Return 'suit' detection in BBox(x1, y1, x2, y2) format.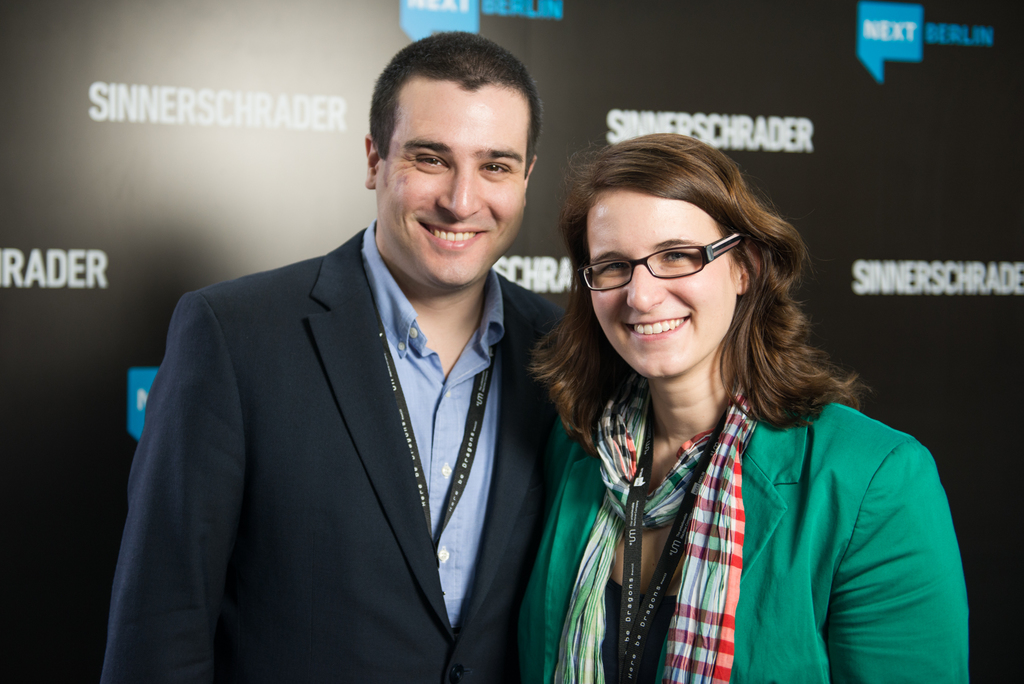
BBox(227, 109, 665, 683).
